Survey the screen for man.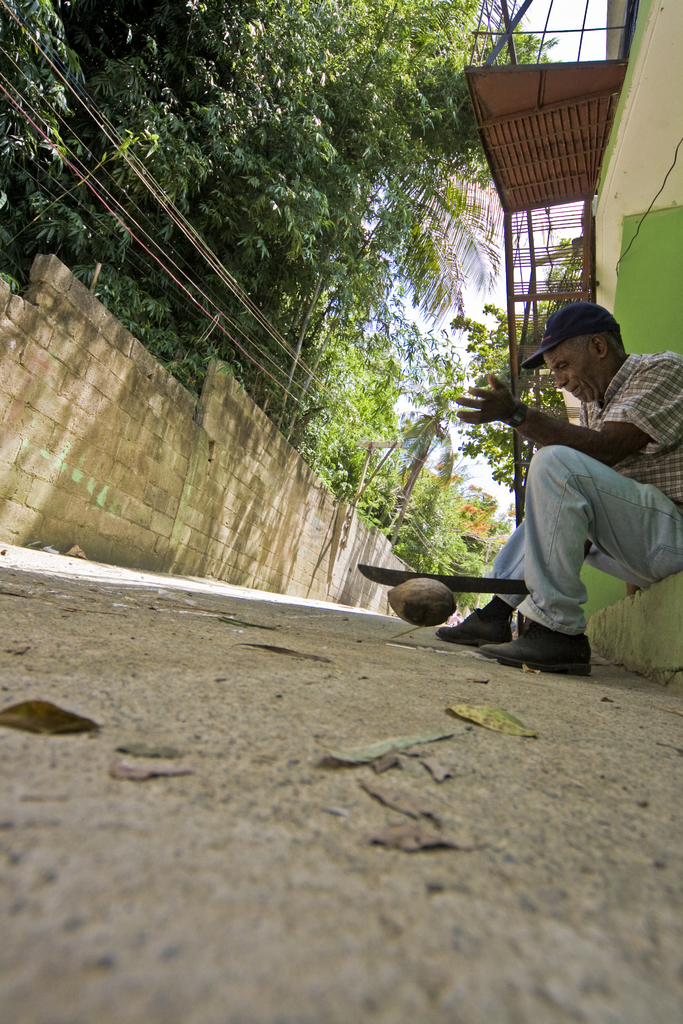
Survey found: bbox(419, 295, 682, 687).
